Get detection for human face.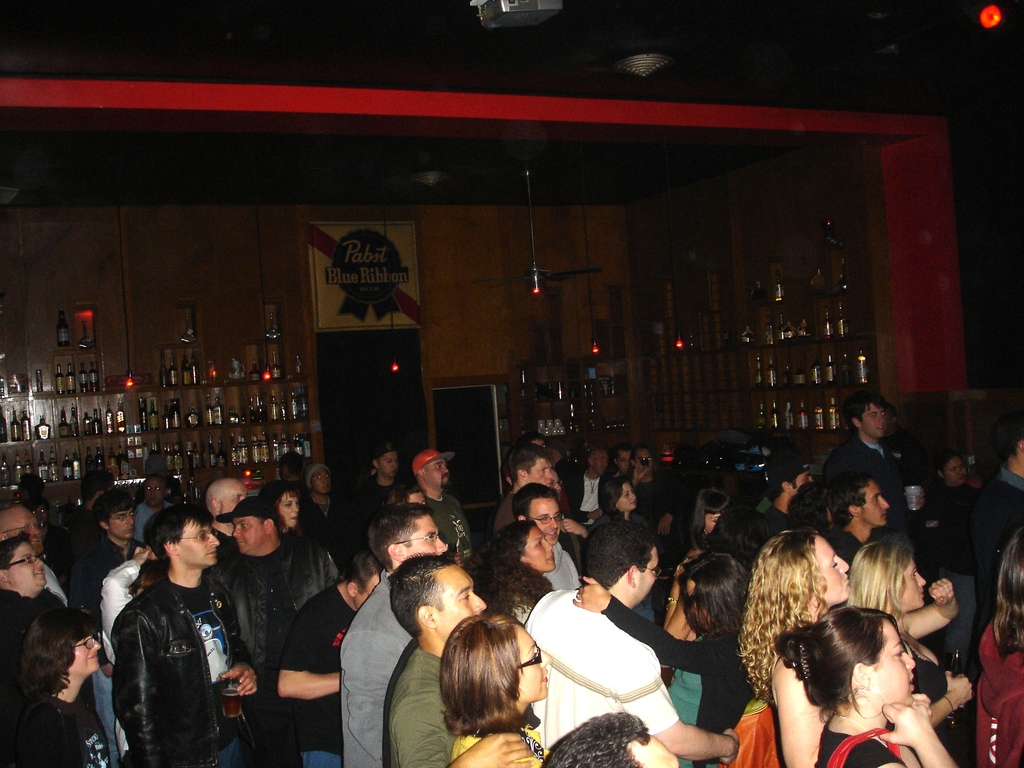
Detection: pyautogui.locateOnScreen(70, 634, 104, 674).
